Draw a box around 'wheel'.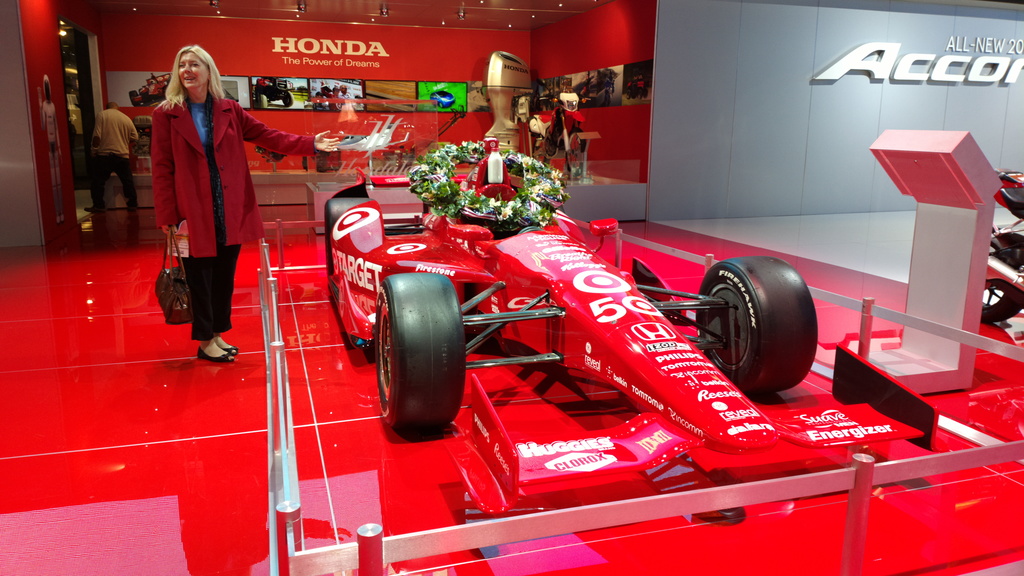
<box>376,276,467,431</box>.
